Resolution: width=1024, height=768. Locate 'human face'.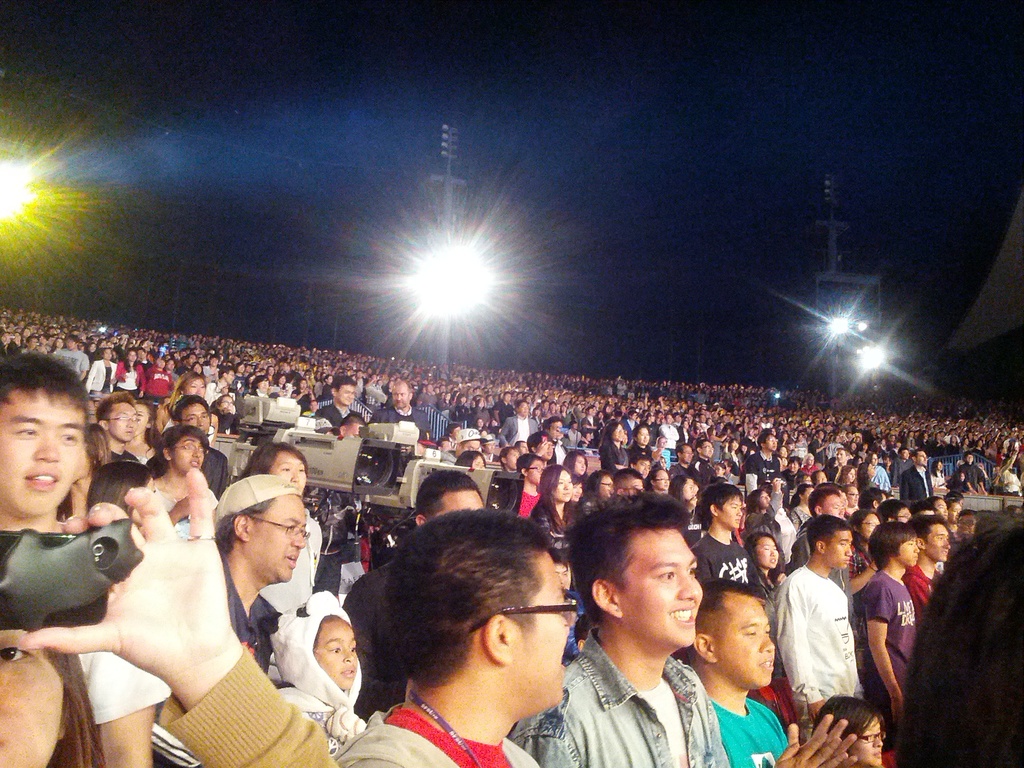
<bbox>266, 453, 306, 493</bbox>.
